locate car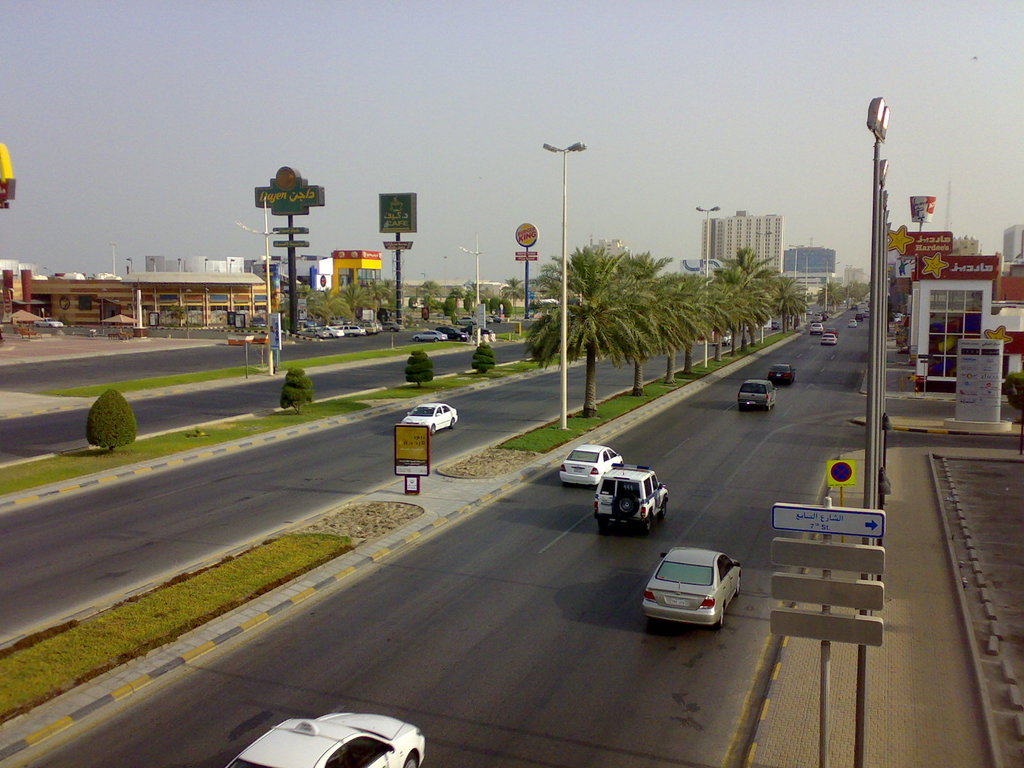
643, 554, 740, 636
